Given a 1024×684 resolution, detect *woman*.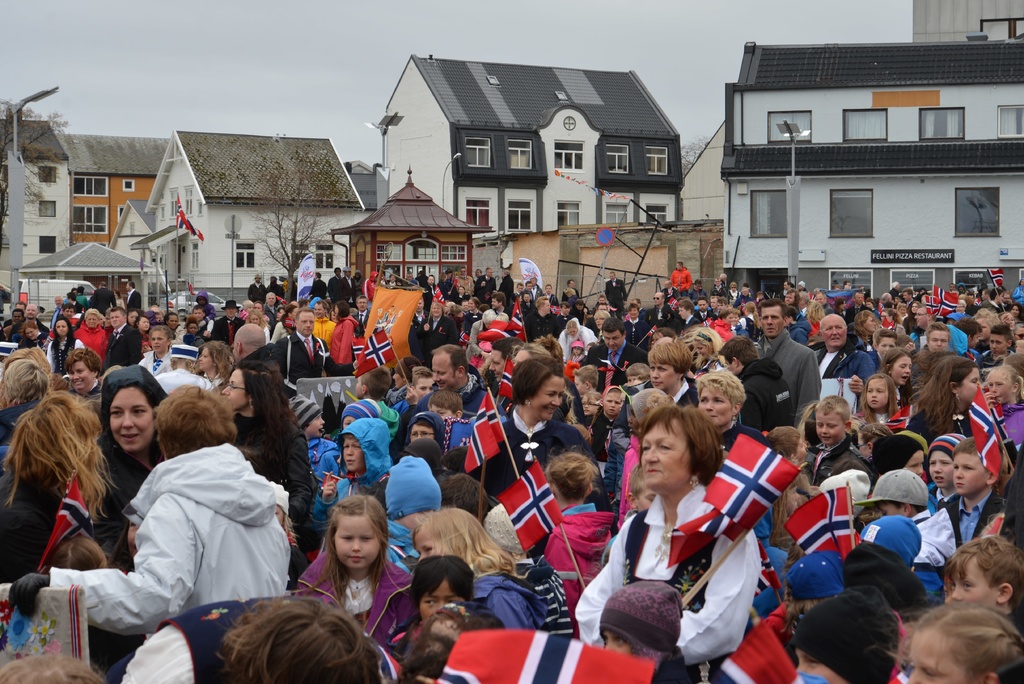
left=598, top=376, right=773, bottom=678.
